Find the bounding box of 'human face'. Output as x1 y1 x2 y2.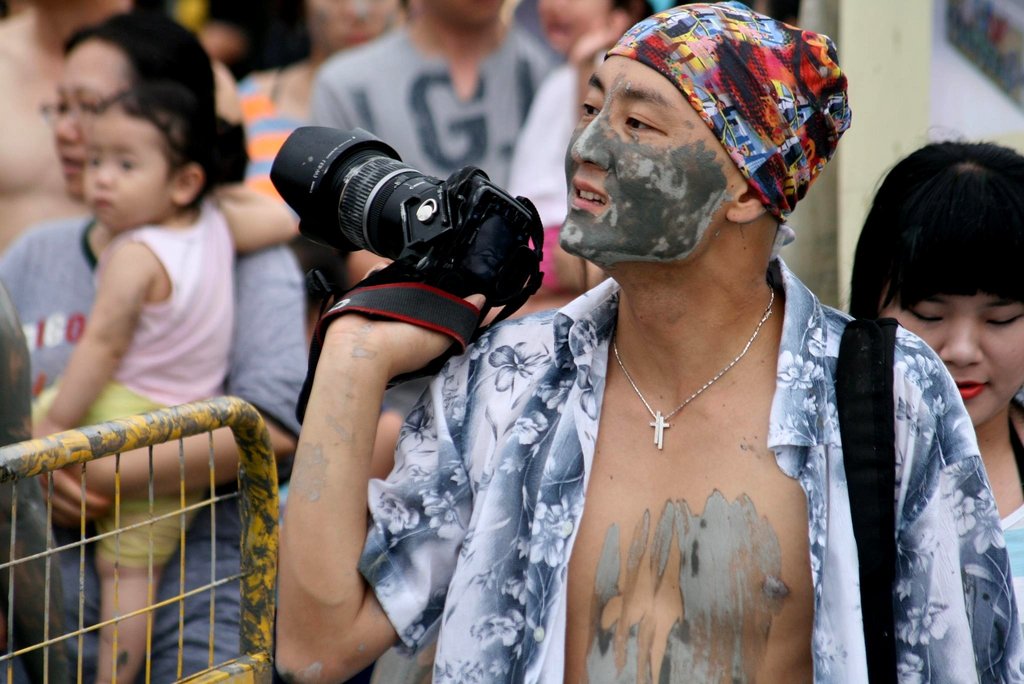
563 58 741 267.
